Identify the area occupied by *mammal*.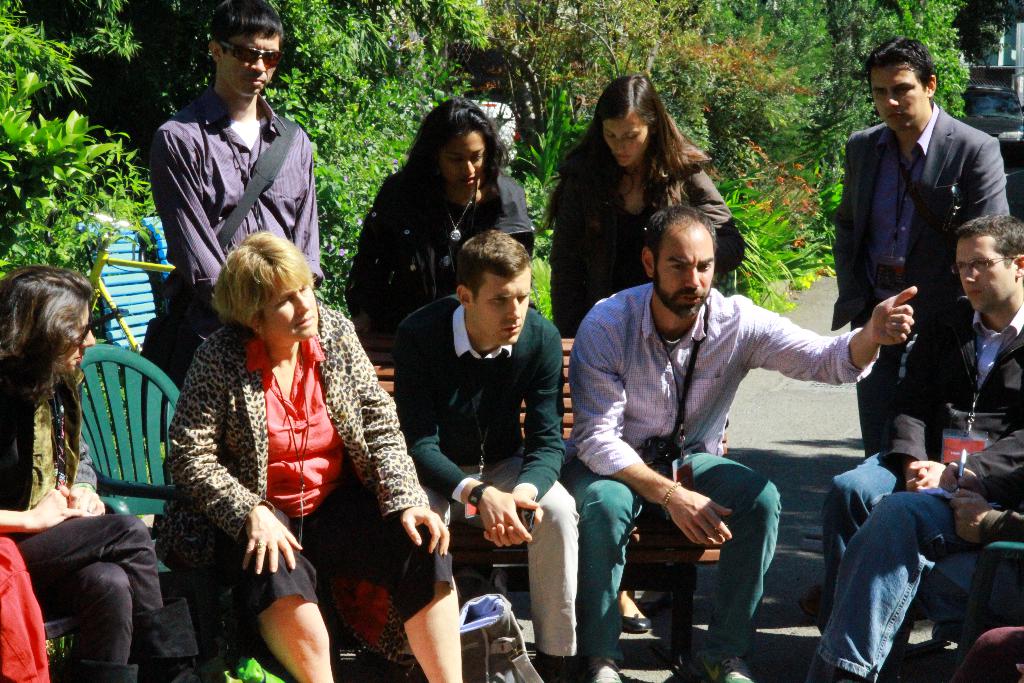
Area: [x1=820, y1=206, x2=1023, y2=634].
